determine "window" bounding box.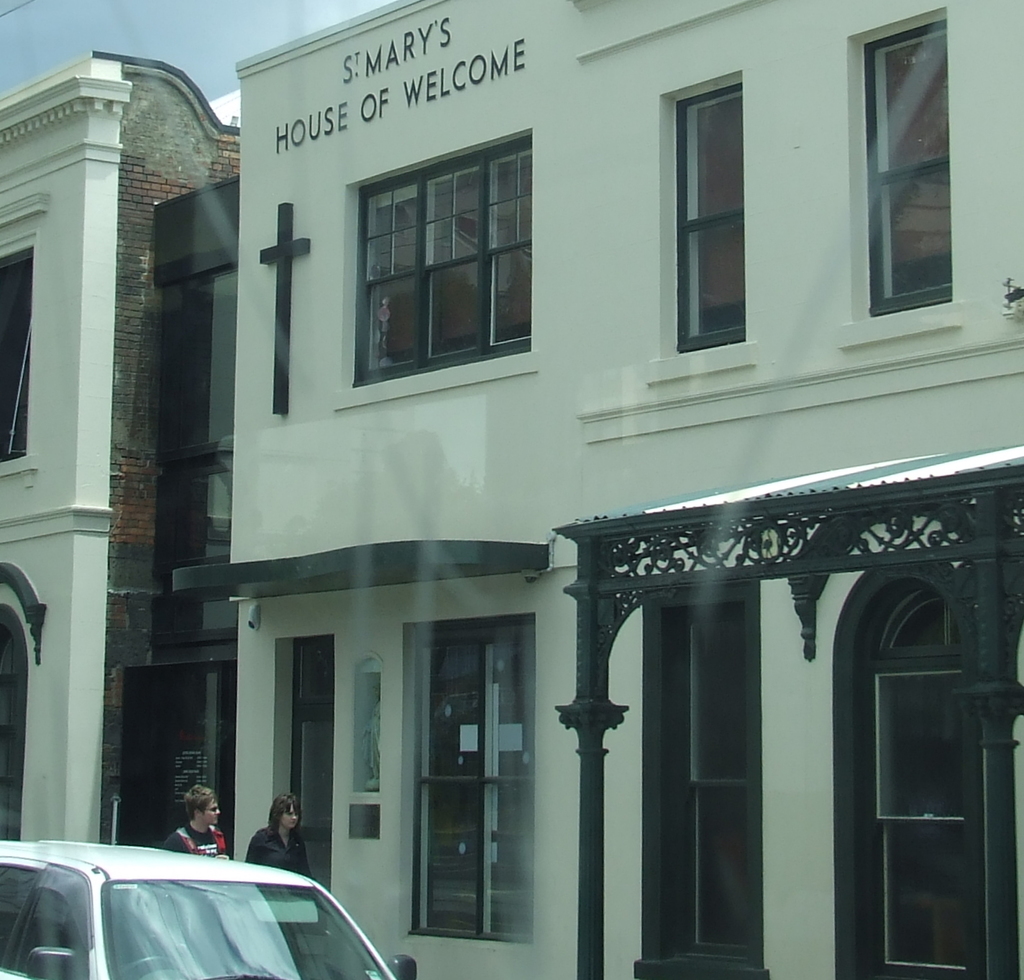
Determined: left=853, top=578, right=987, bottom=979.
